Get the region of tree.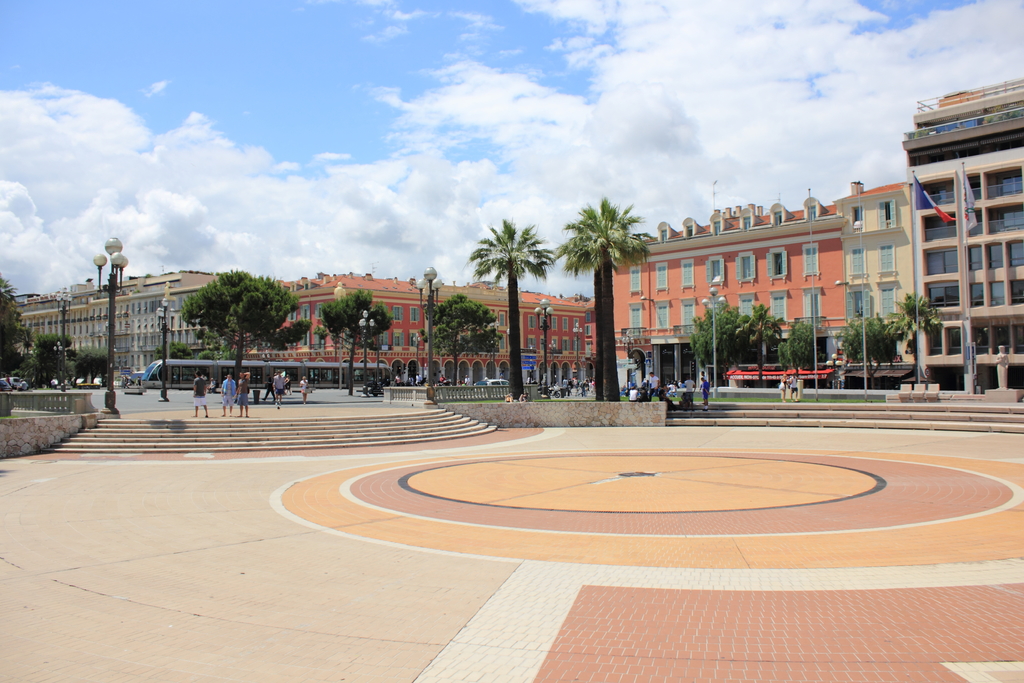
bbox=[465, 217, 556, 403].
